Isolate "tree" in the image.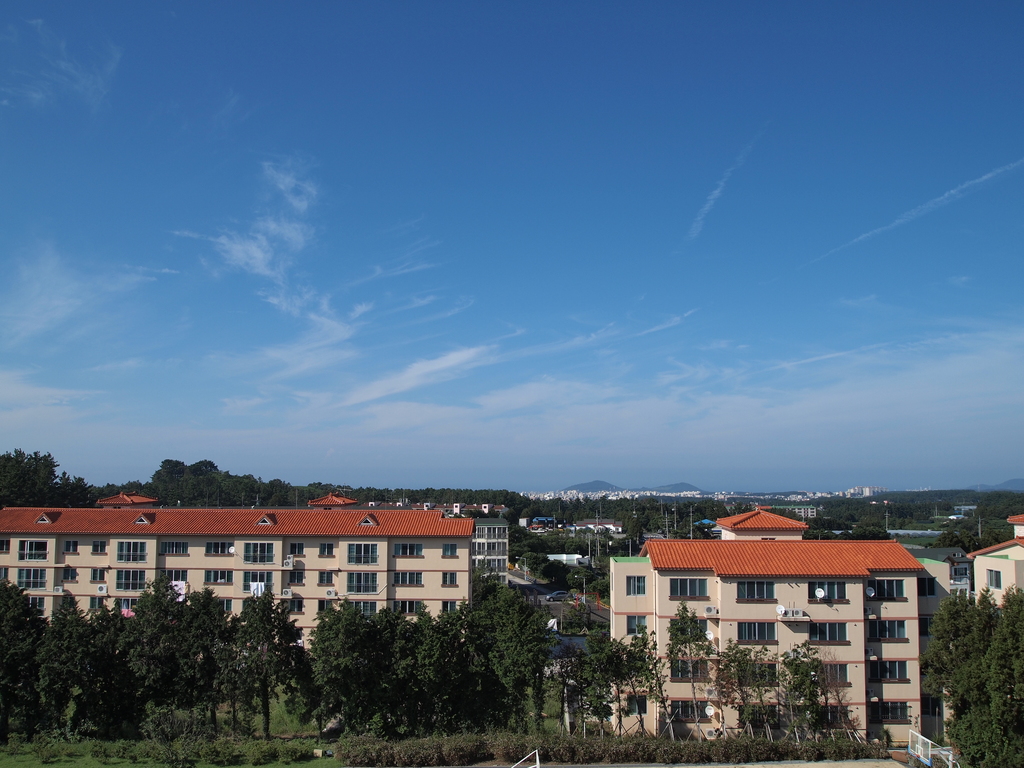
Isolated region: 976/492/1023/534.
